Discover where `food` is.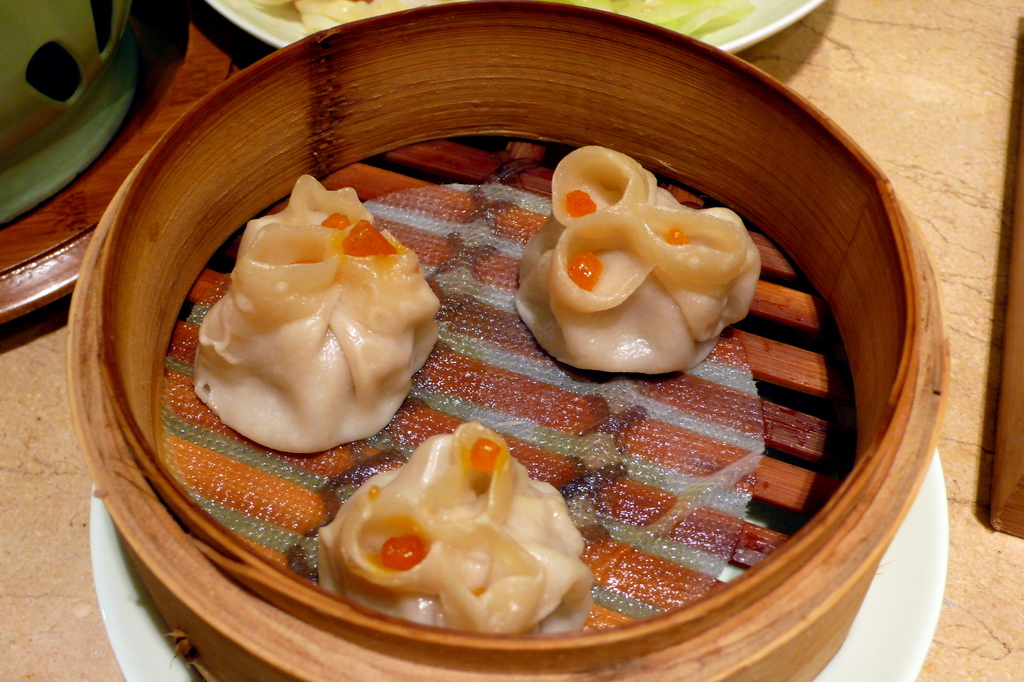
Discovered at 191/172/444/455.
